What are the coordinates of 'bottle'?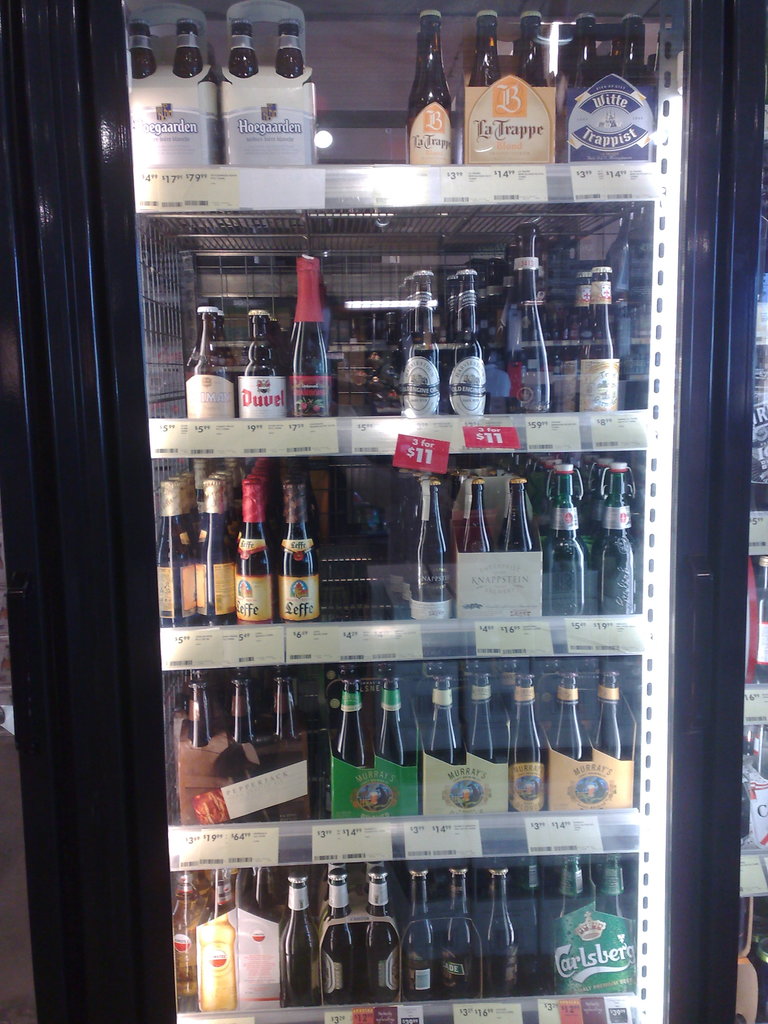
<region>171, 675, 214, 754</region>.
